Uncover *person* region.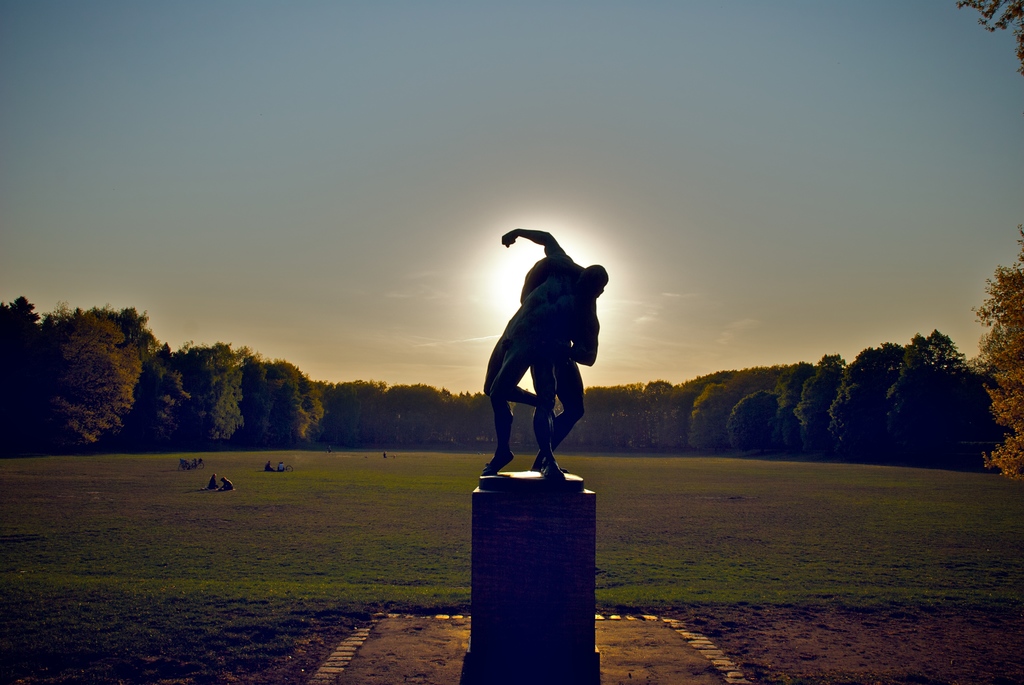
Uncovered: (left=275, top=459, right=285, bottom=474).
